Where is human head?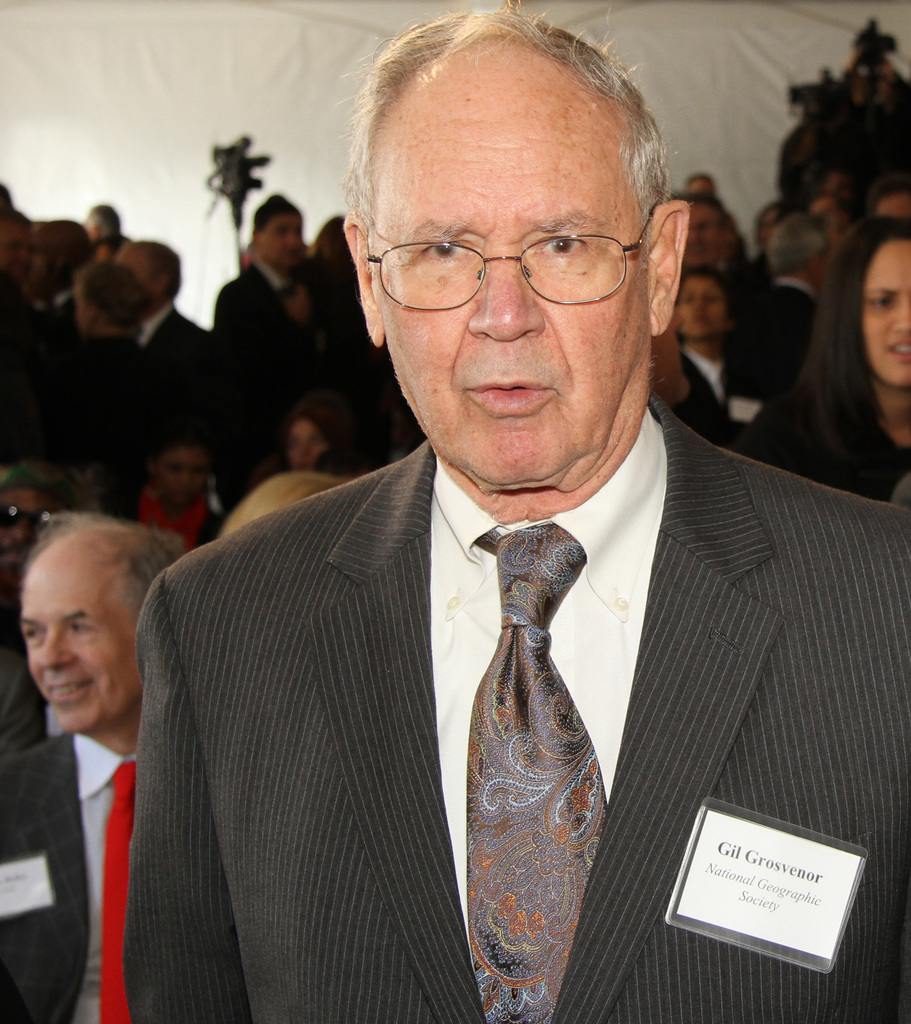
(766,212,833,293).
